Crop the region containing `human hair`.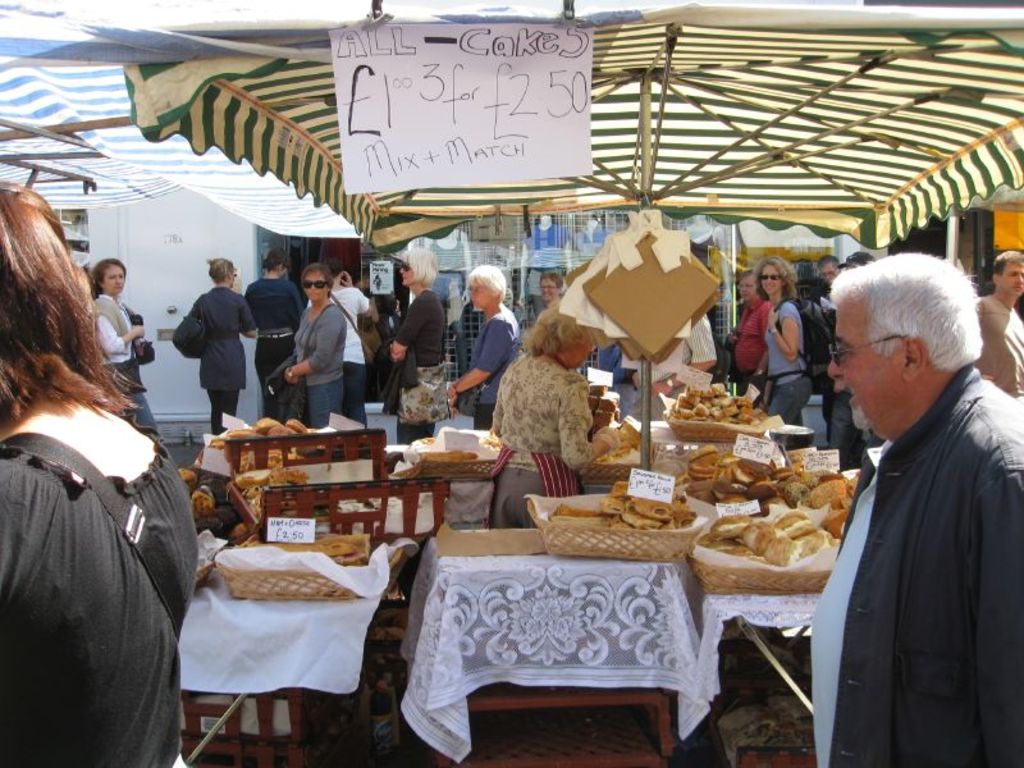
Crop region: [left=0, top=175, right=143, bottom=413].
